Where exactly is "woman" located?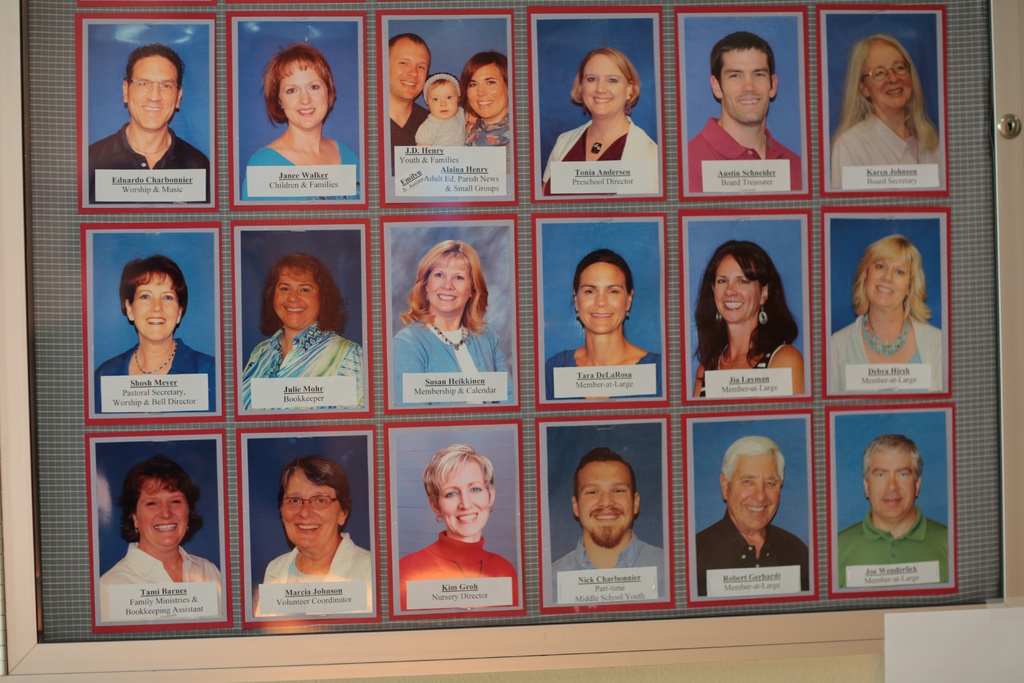
Its bounding box is region(255, 453, 369, 617).
